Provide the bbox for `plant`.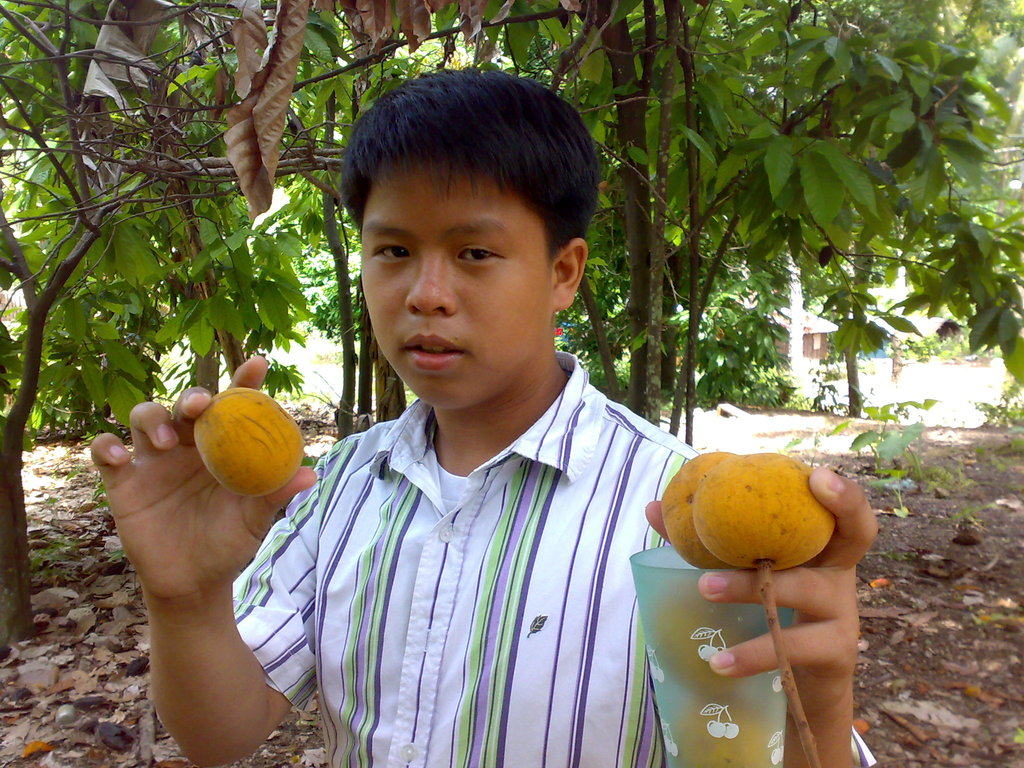
pyautogui.locateOnScreen(54, 453, 79, 478).
